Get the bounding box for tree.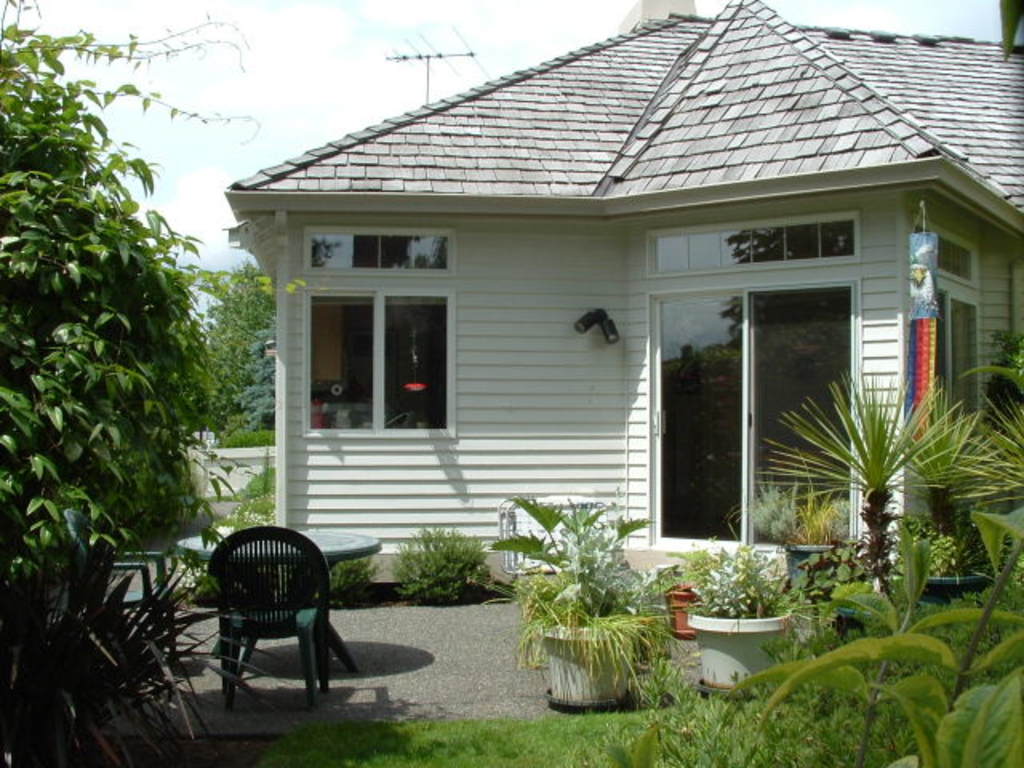
crop(0, 0, 262, 582).
